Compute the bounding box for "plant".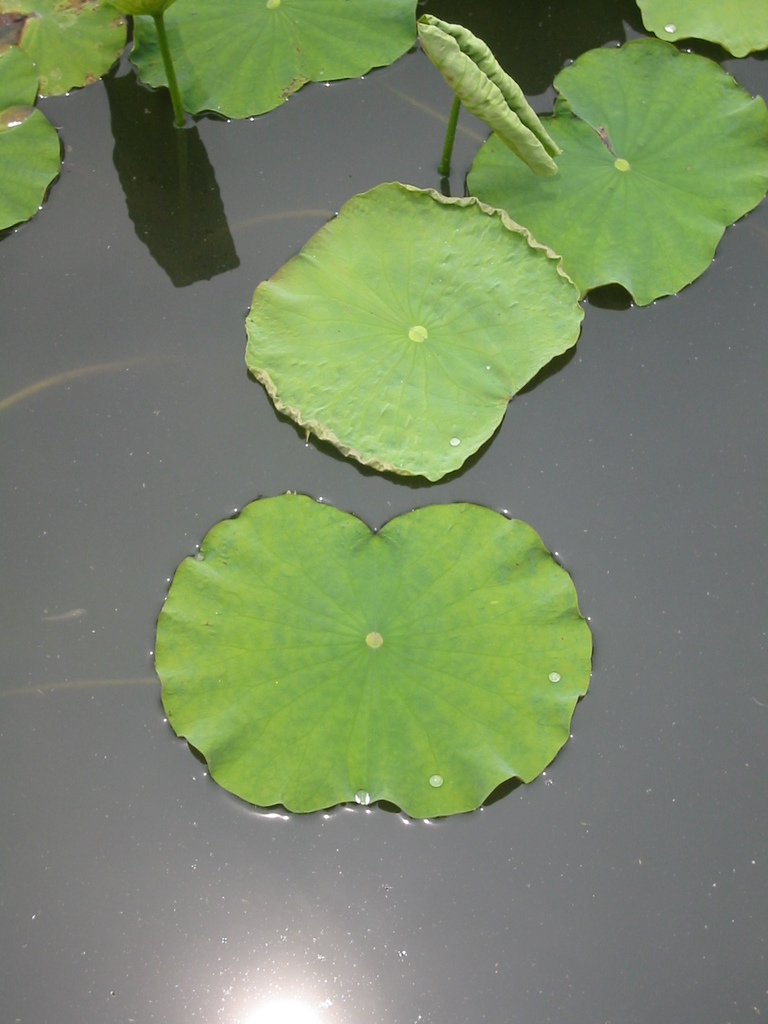
{"left": 0, "top": 0, "right": 145, "bottom": 104}.
